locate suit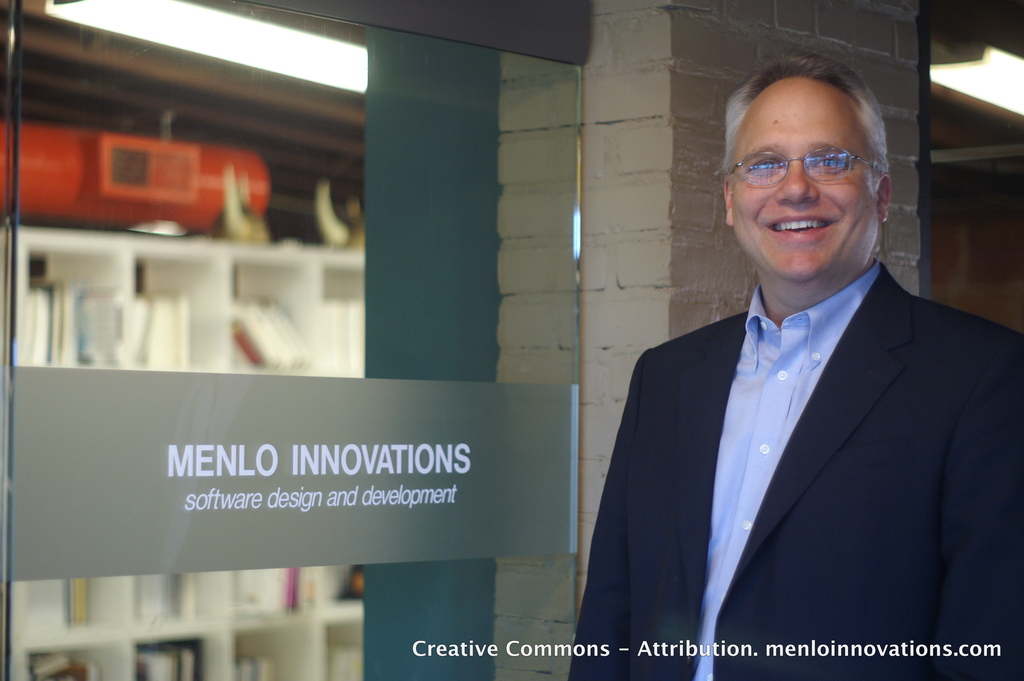
(579,198,986,659)
